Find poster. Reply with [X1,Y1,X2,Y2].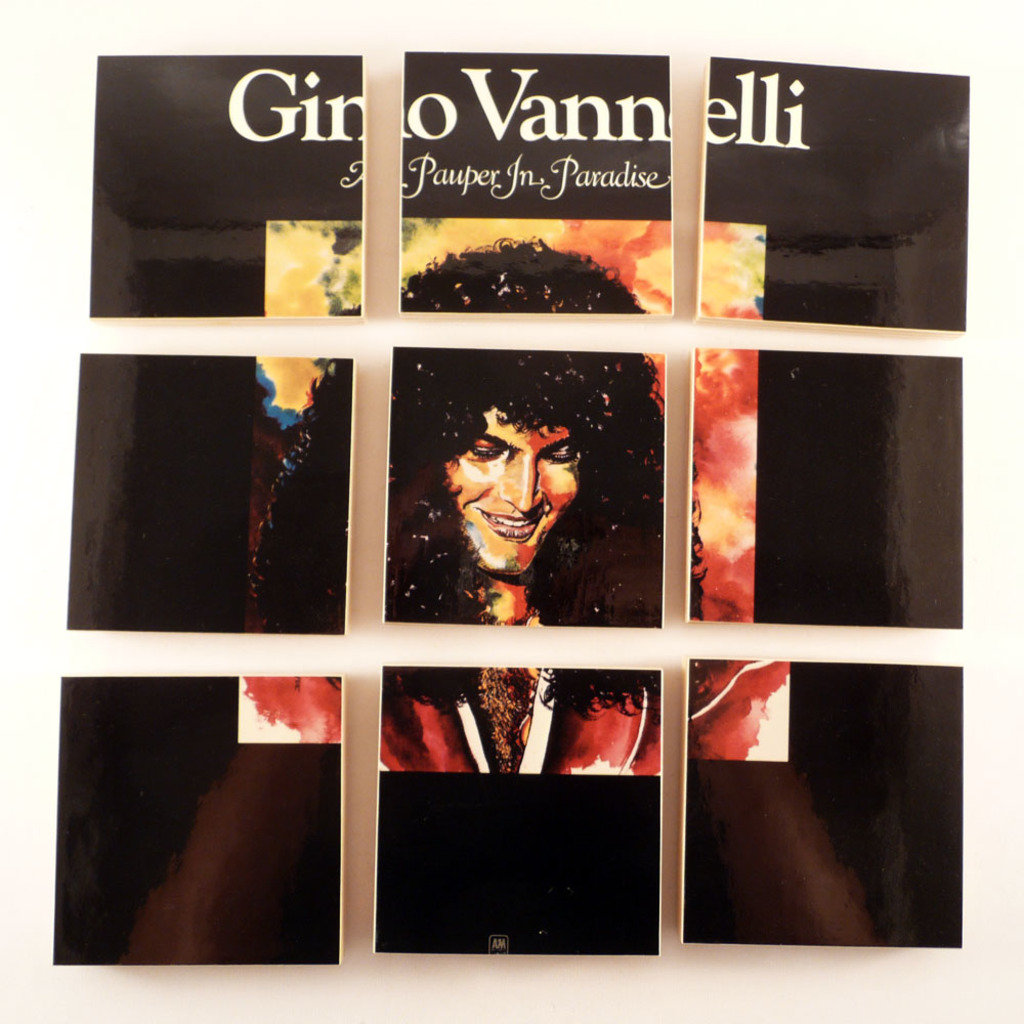
[0,0,1023,1023].
